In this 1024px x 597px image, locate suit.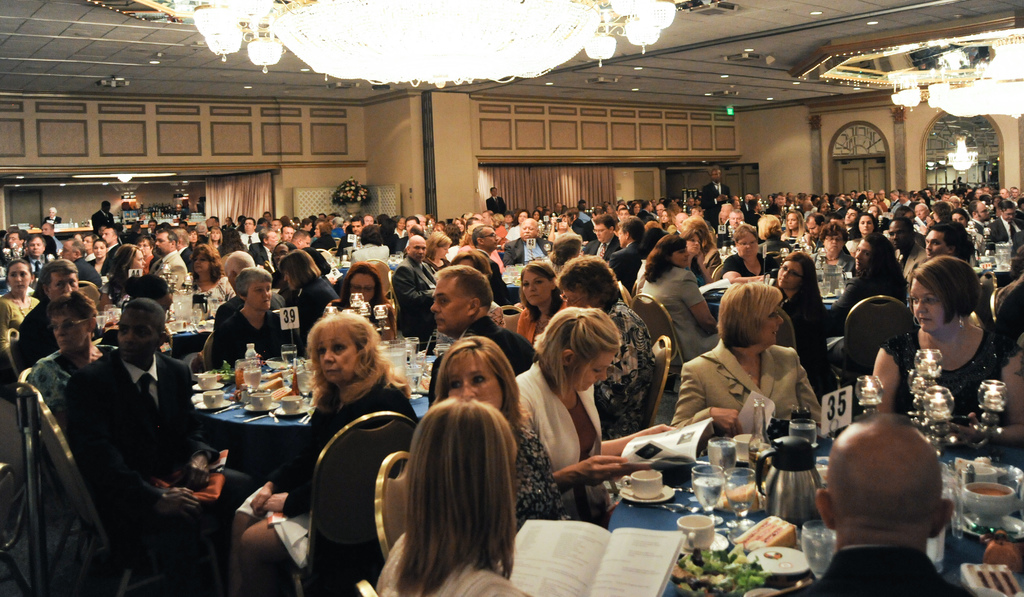
Bounding box: box(428, 315, 541, 403).
